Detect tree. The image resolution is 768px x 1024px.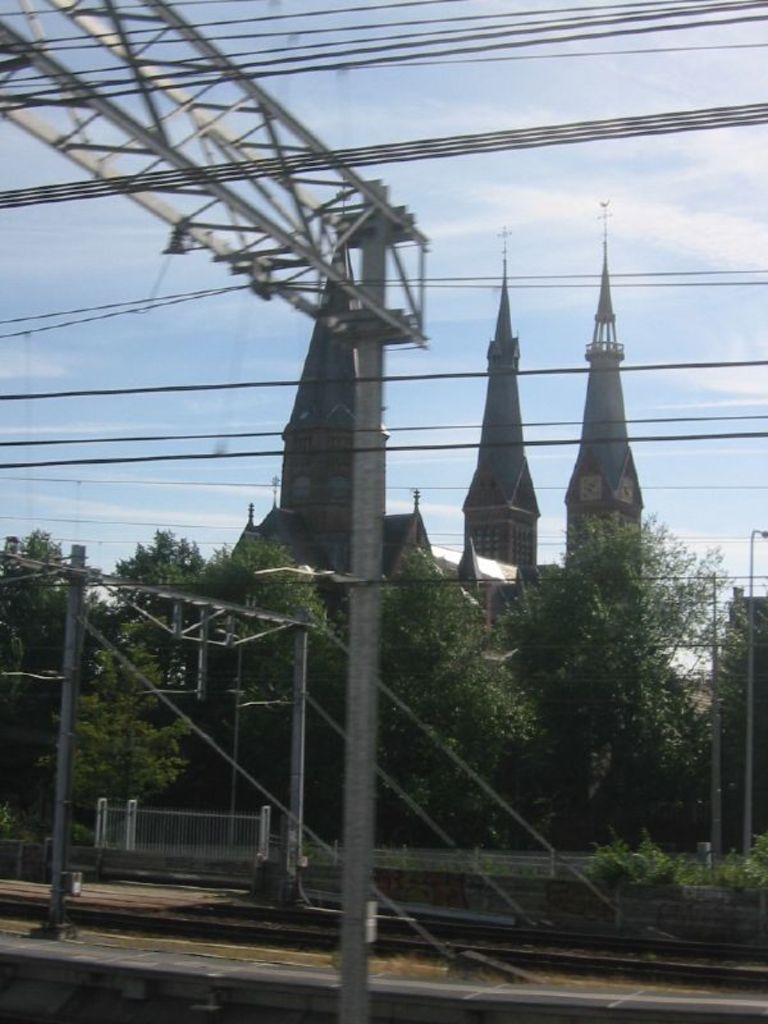
(left=366, top=548, right=536, bottom=860).
